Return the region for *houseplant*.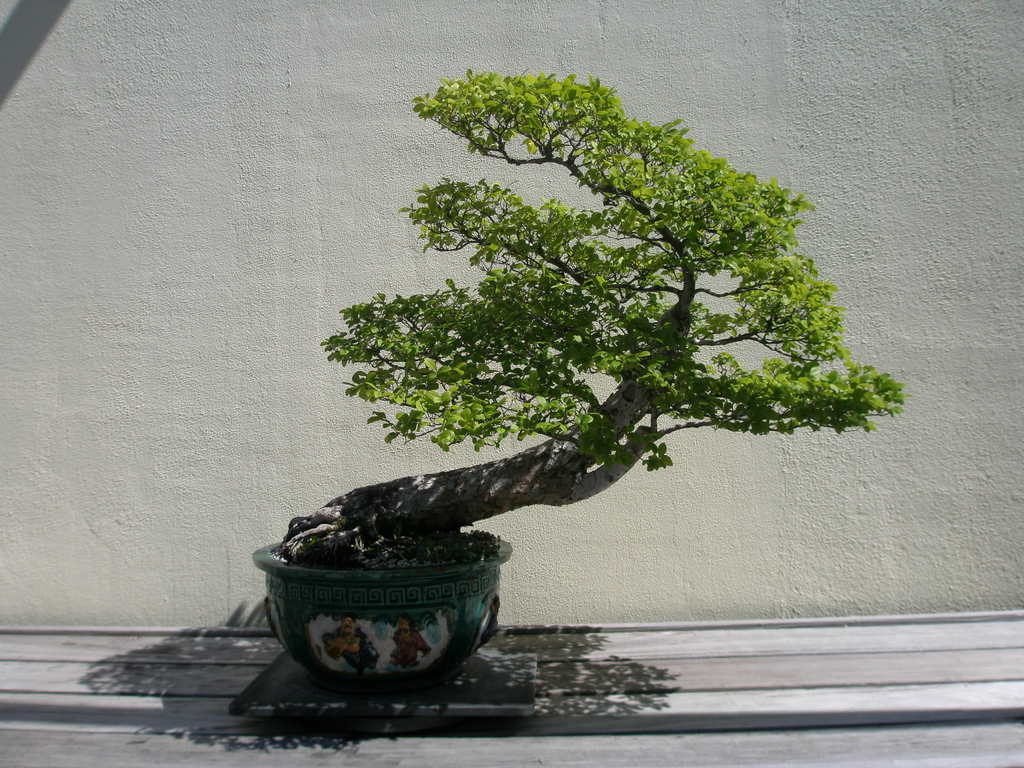
250 61 909 680.
